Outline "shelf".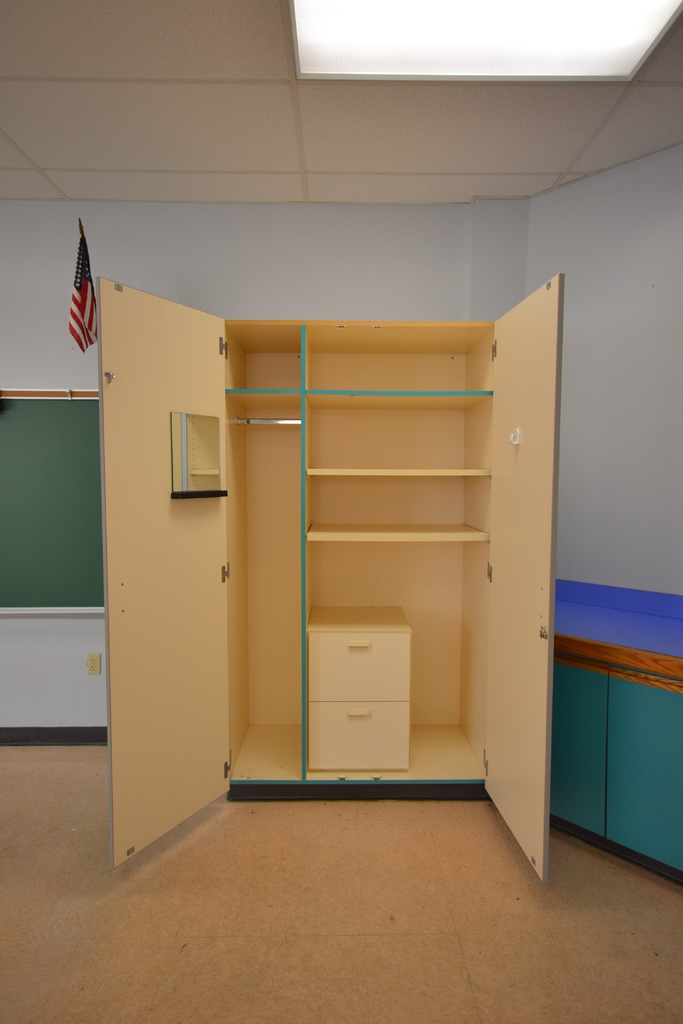
Outline: (left=297, top=537, right=402, bottom=630).
